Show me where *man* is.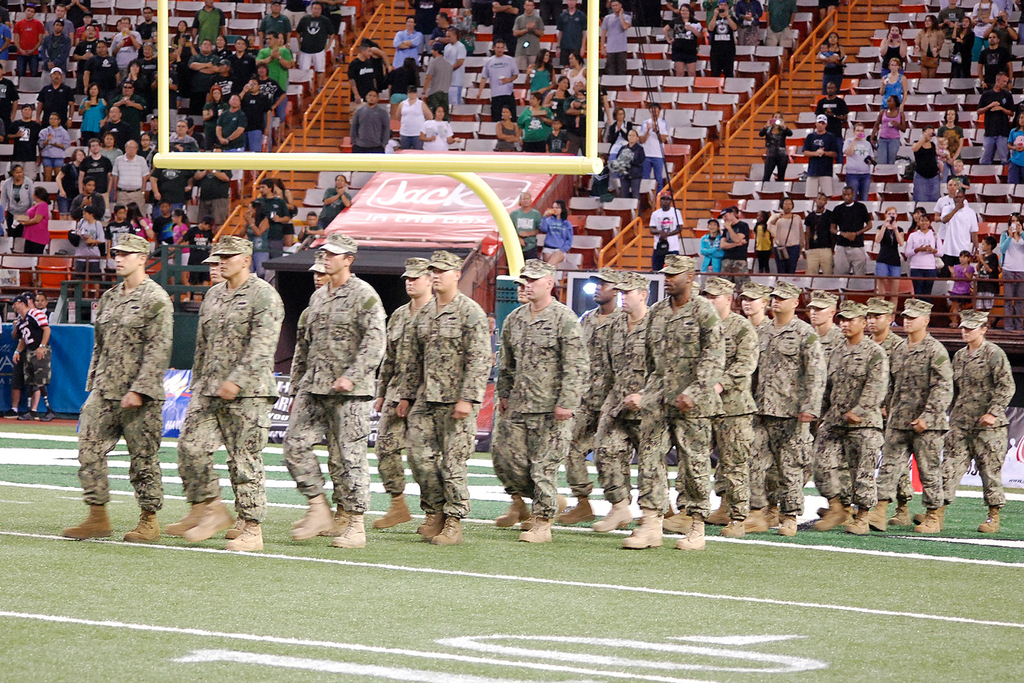
*man* is at <box>801,191,834,275</box>.
